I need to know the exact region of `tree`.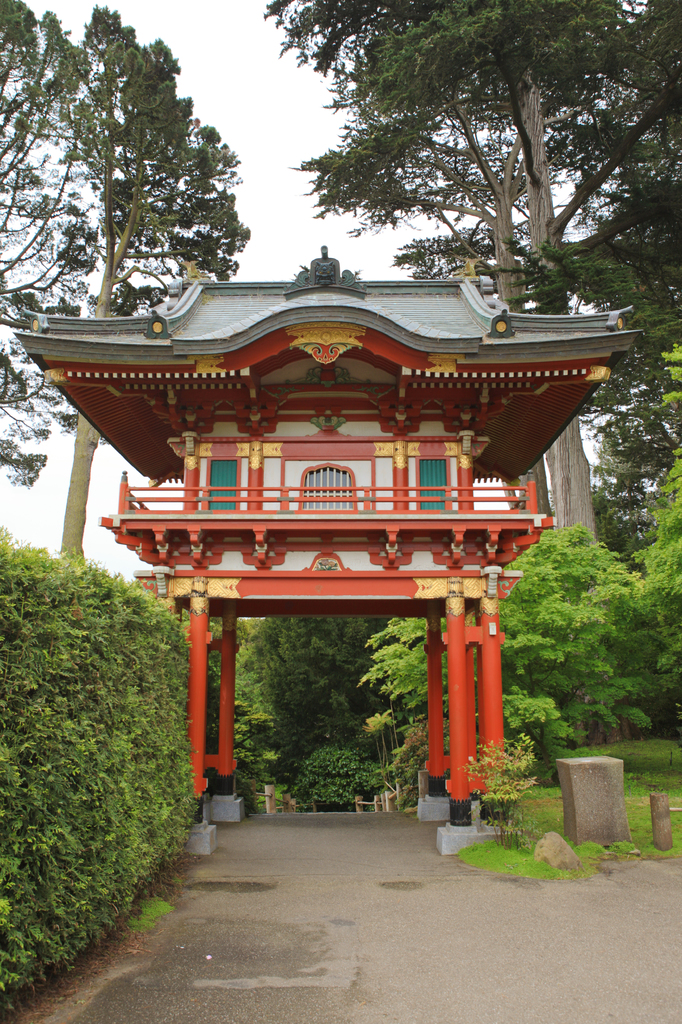
Region: box(0, 0, 253, 564).
